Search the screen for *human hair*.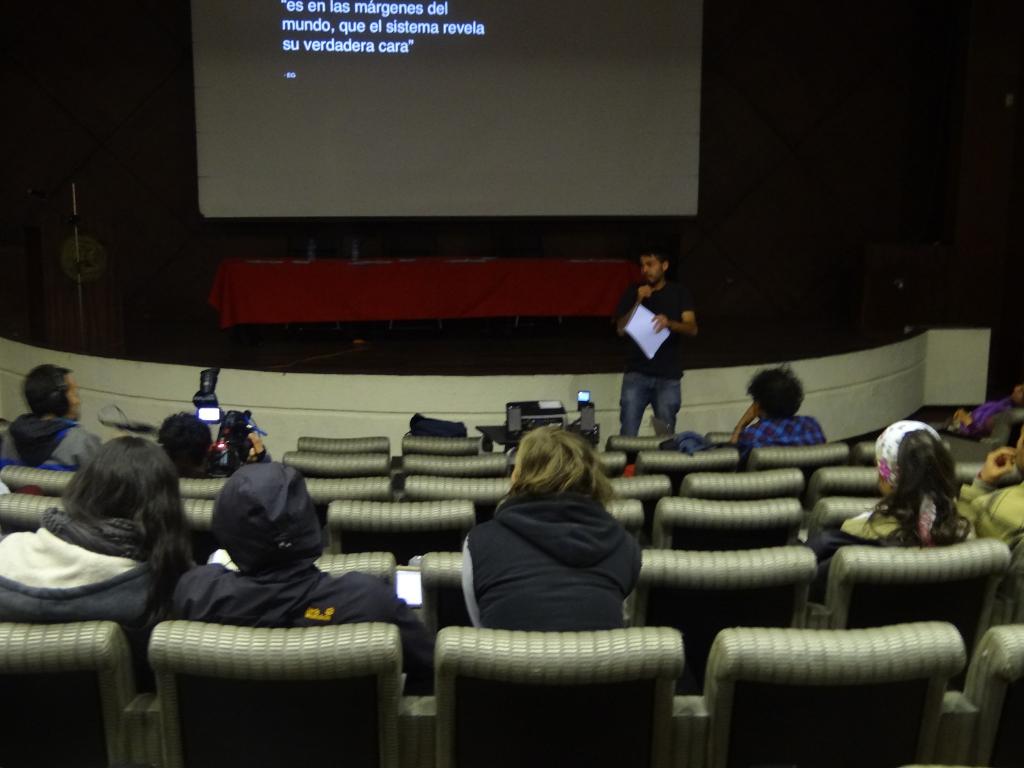
Found at [861, 425, 972, 548].
